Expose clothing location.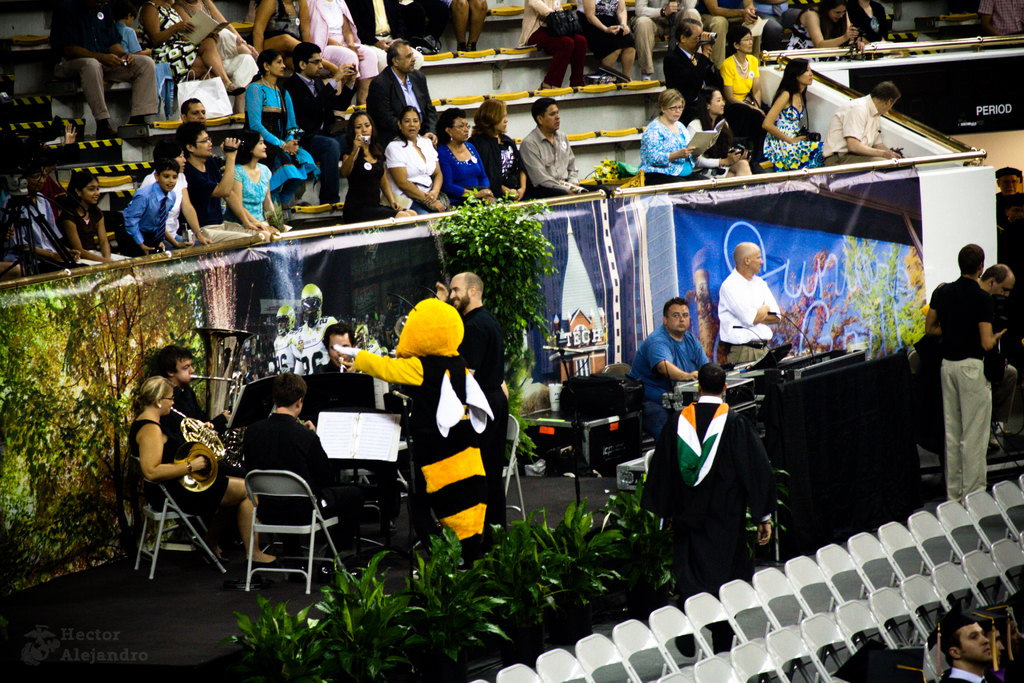
Exposed at locate(516, 0, 588, 88).
